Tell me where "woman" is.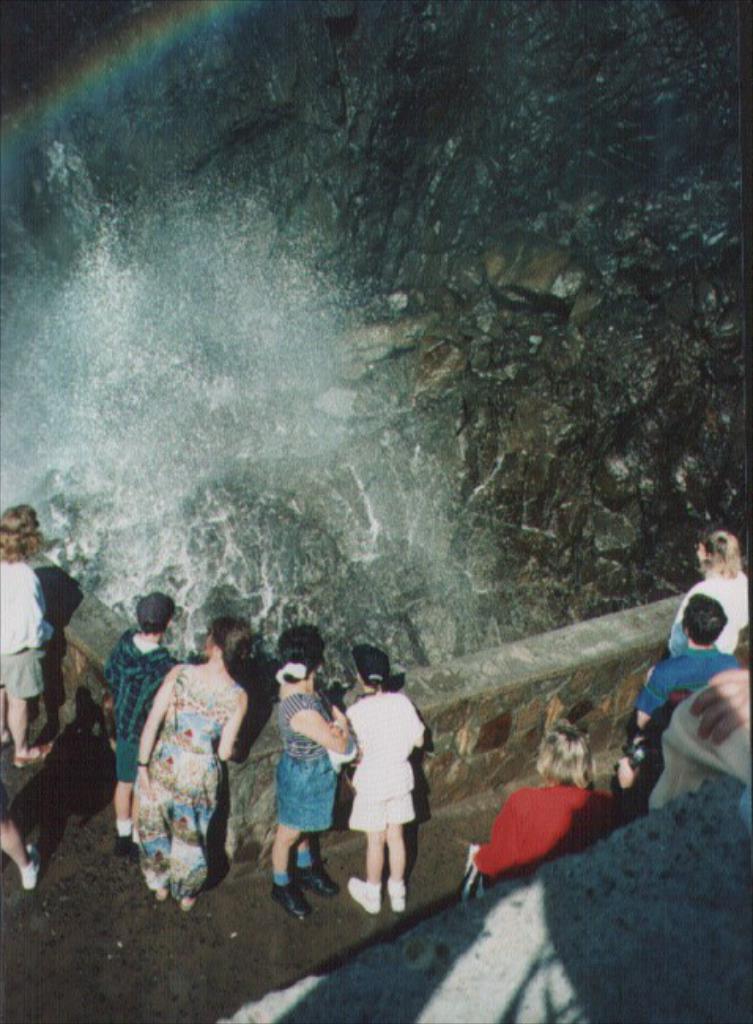
"woman" is at rect(266, 625, 348, 923).
